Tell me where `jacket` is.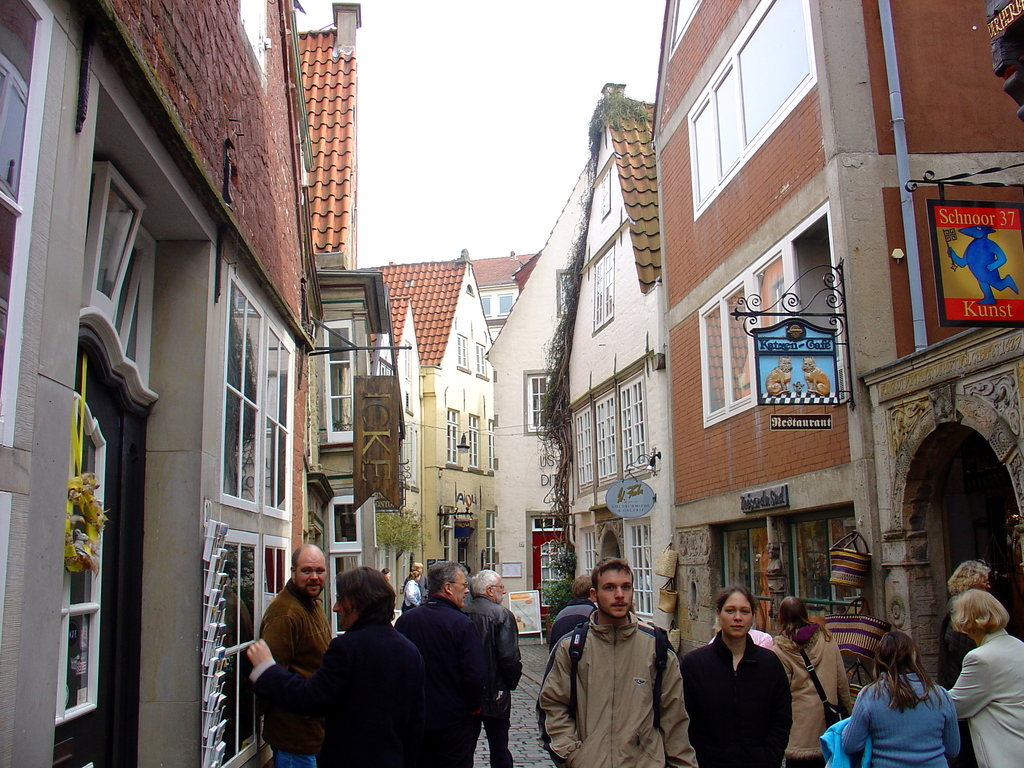
`jacket` is at 939, 625, 1018, 765.
